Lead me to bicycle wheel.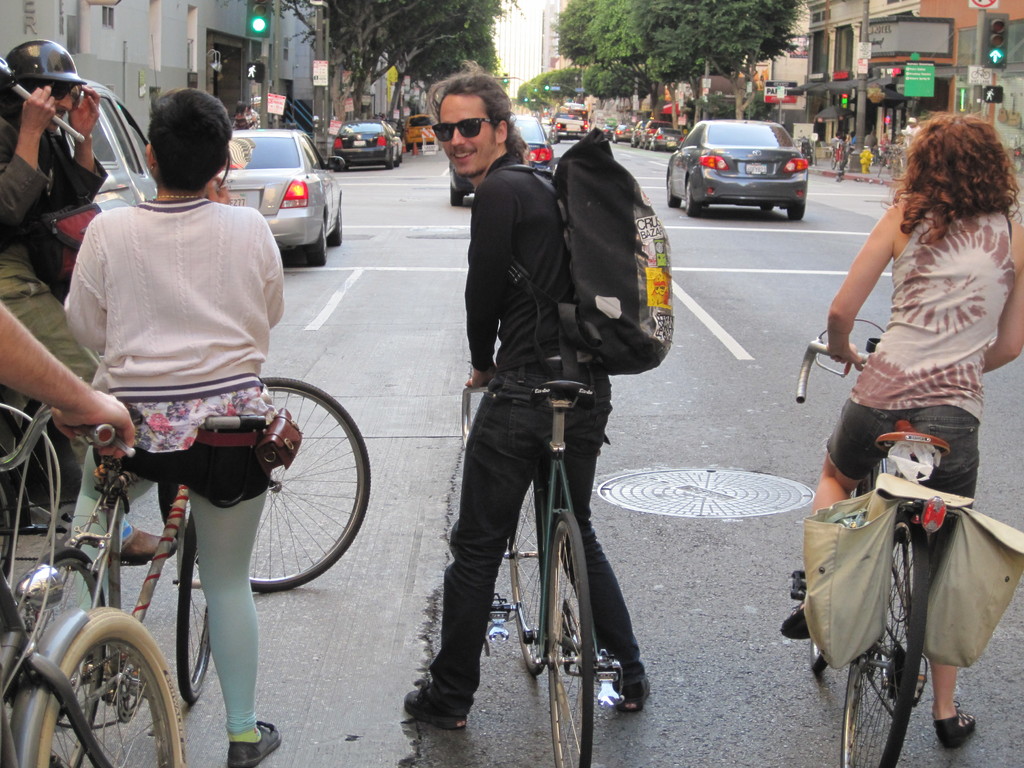
Lead to {"x1": 0, "y1": 545, "x2": 109, "y2": 767}.
